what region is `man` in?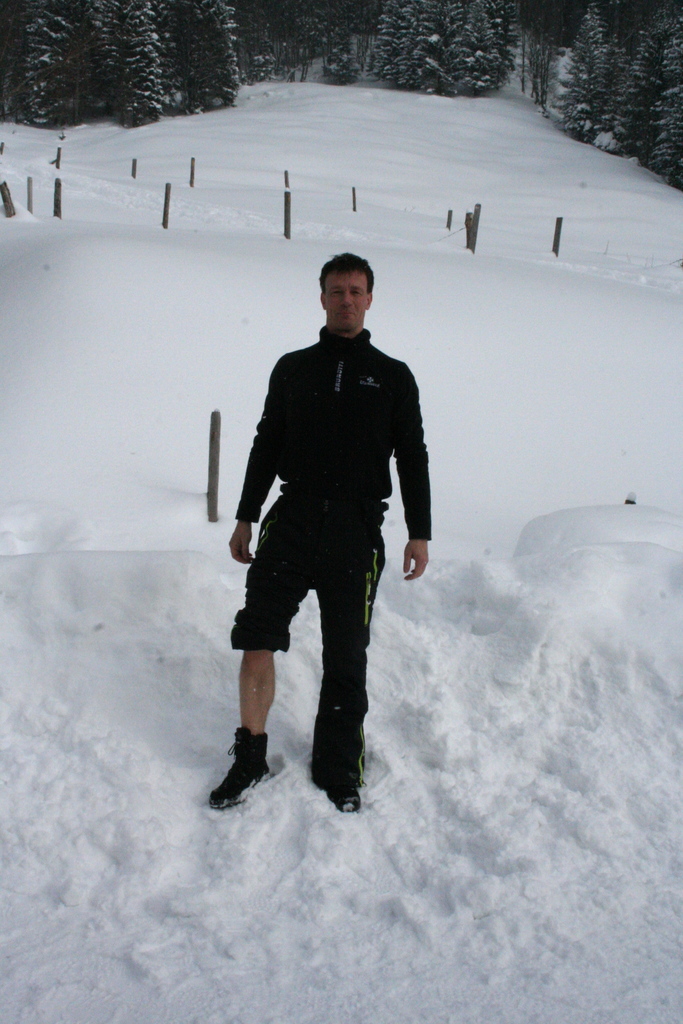
left=215, top=247, right=436, bottom=834.
